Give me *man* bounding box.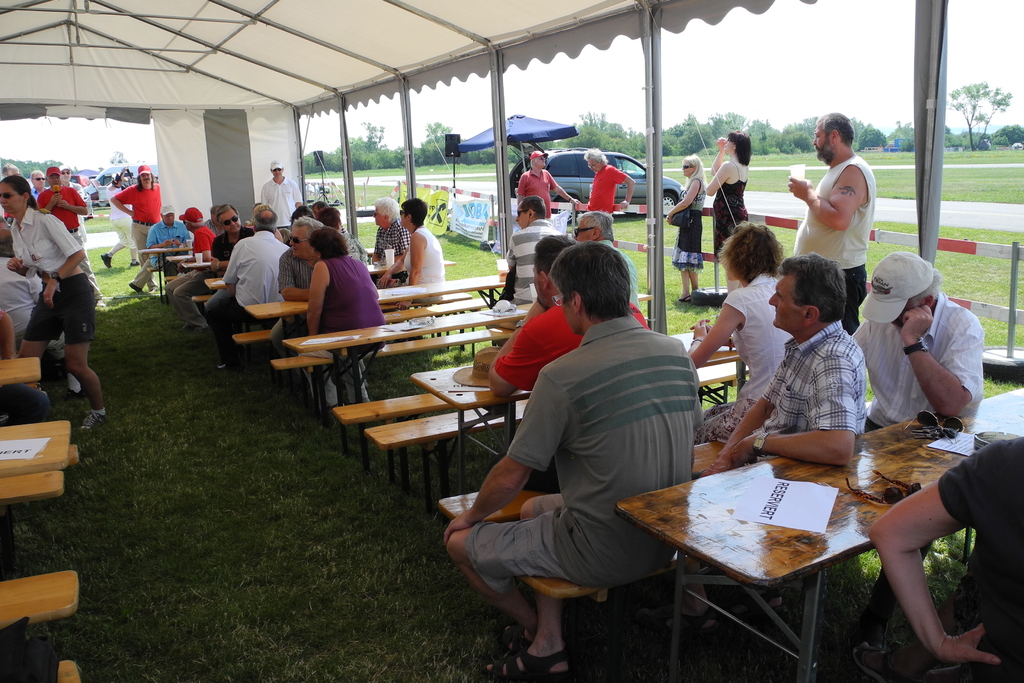
bbox=[787, 109, 880, 334].
